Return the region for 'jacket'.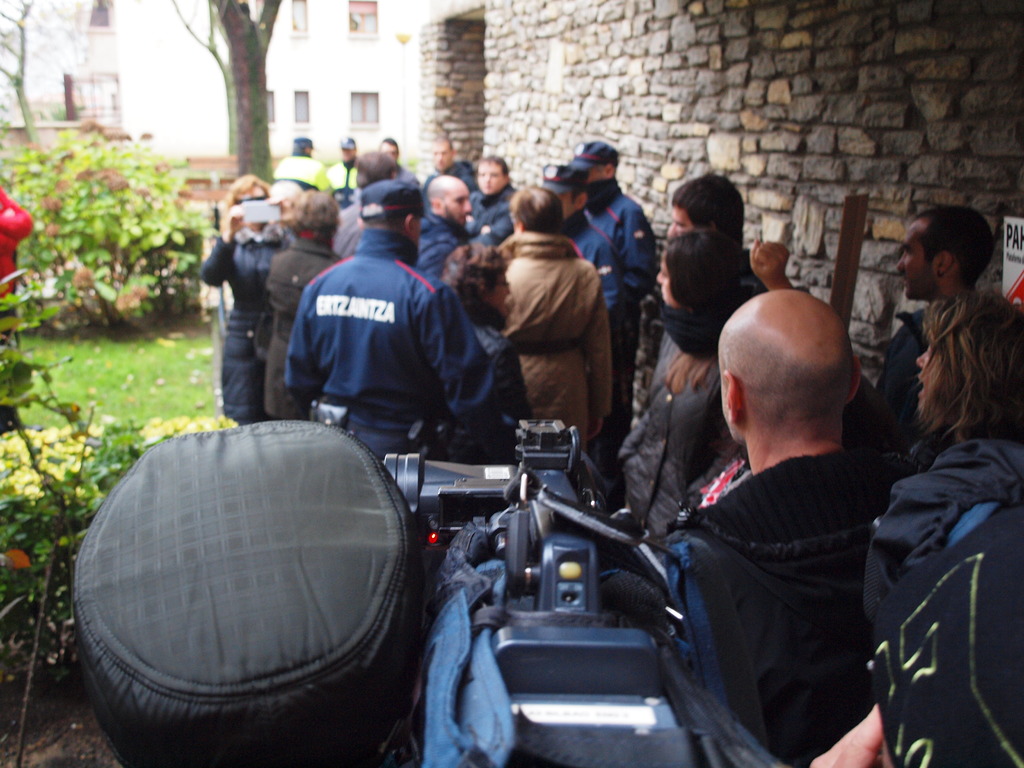
x1=609 y1=306 x2=748 y2=544.
